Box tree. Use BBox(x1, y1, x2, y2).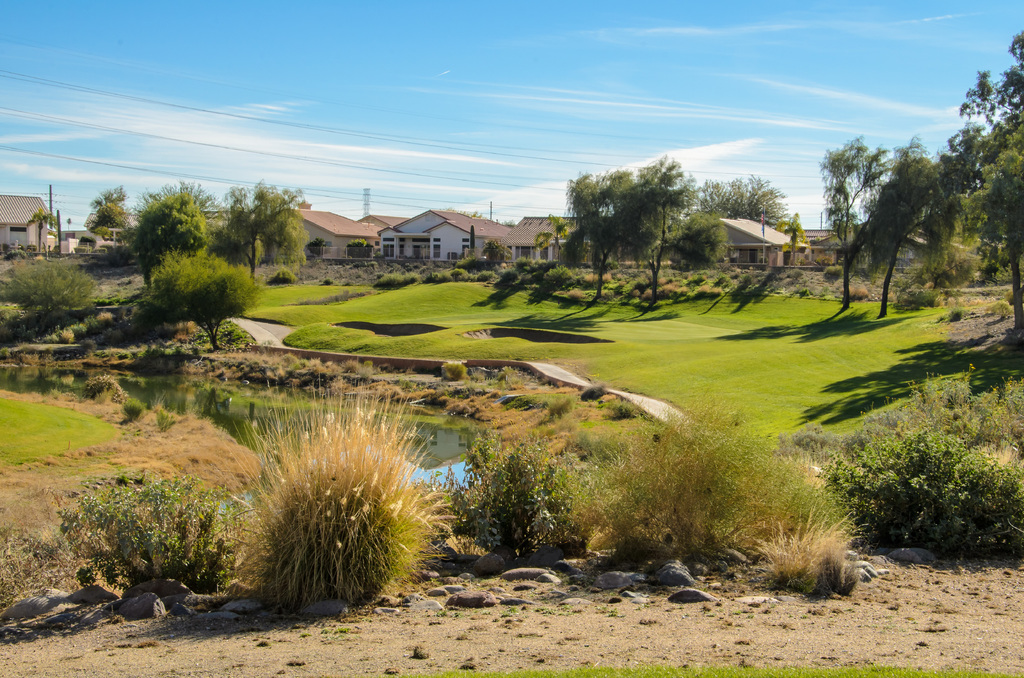
BBox(117, 196, 213, 295).
